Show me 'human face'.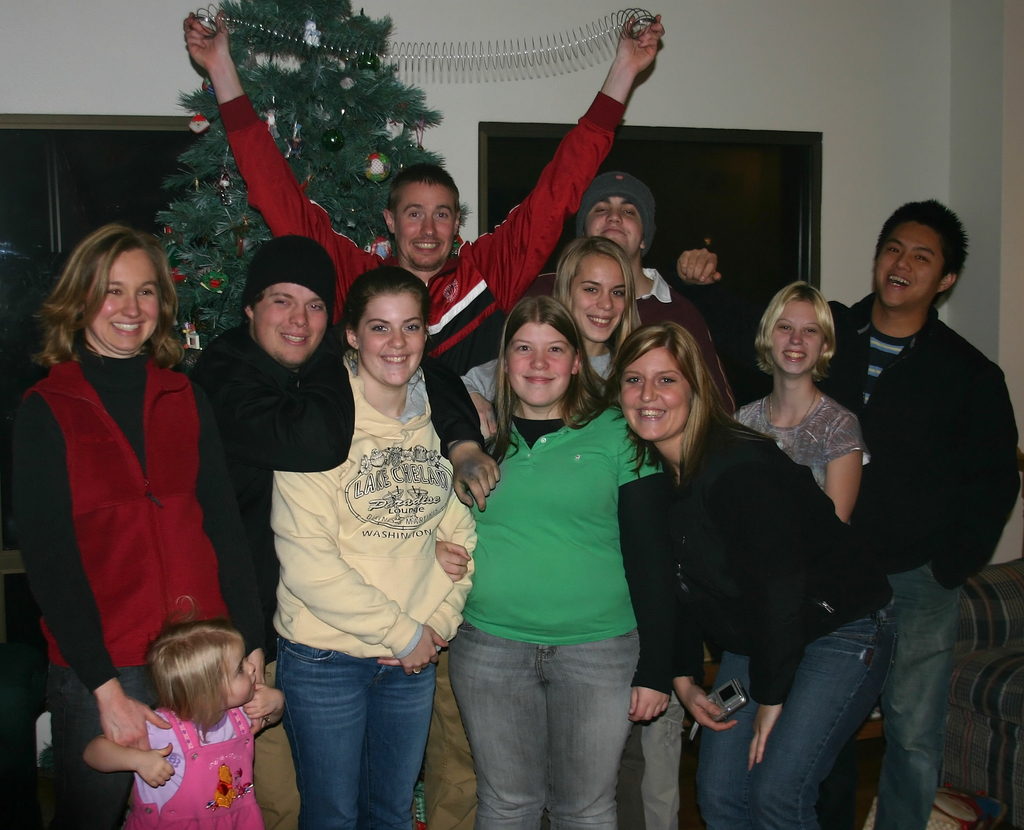
'human face' is here: [left=223, top=636, right=259, bottom=705].
